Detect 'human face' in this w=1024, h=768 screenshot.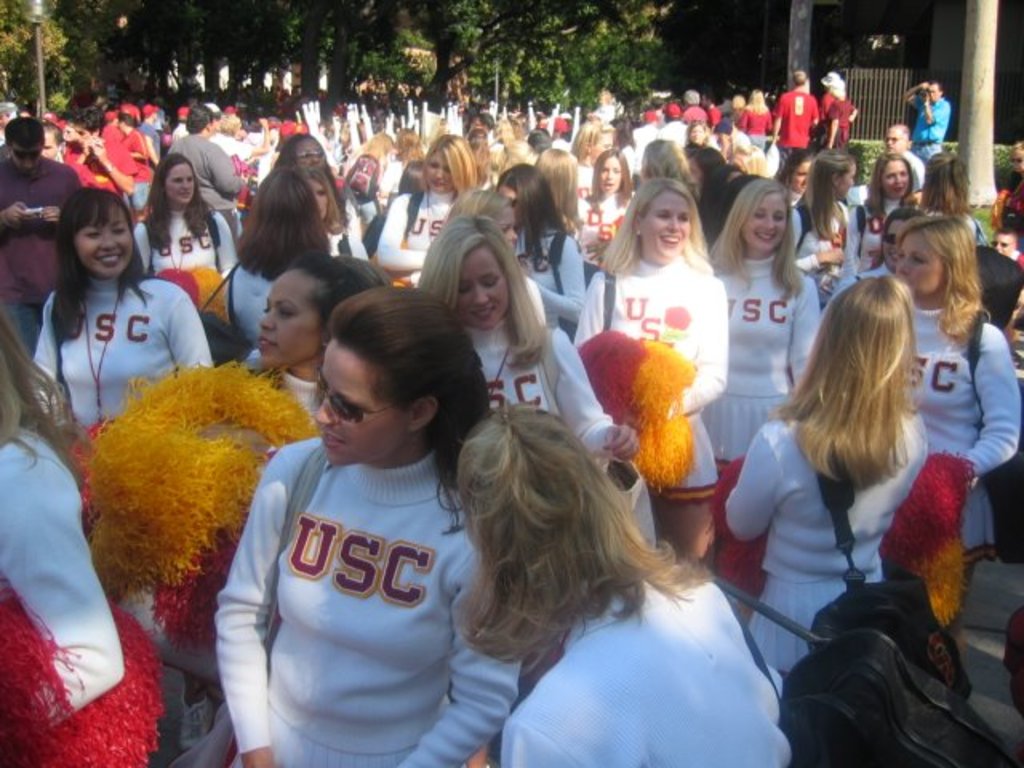
Detection: left=74, top=211, right=133, bottom=278.
